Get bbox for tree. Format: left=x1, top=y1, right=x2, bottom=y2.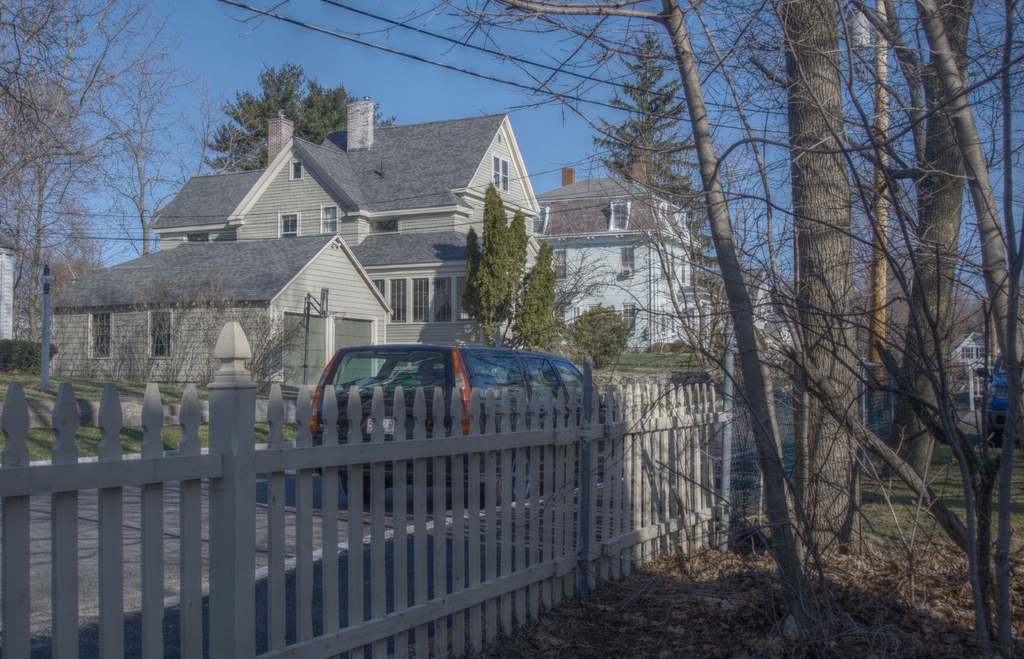
left=0, top=0, right=114, bottom=365.
